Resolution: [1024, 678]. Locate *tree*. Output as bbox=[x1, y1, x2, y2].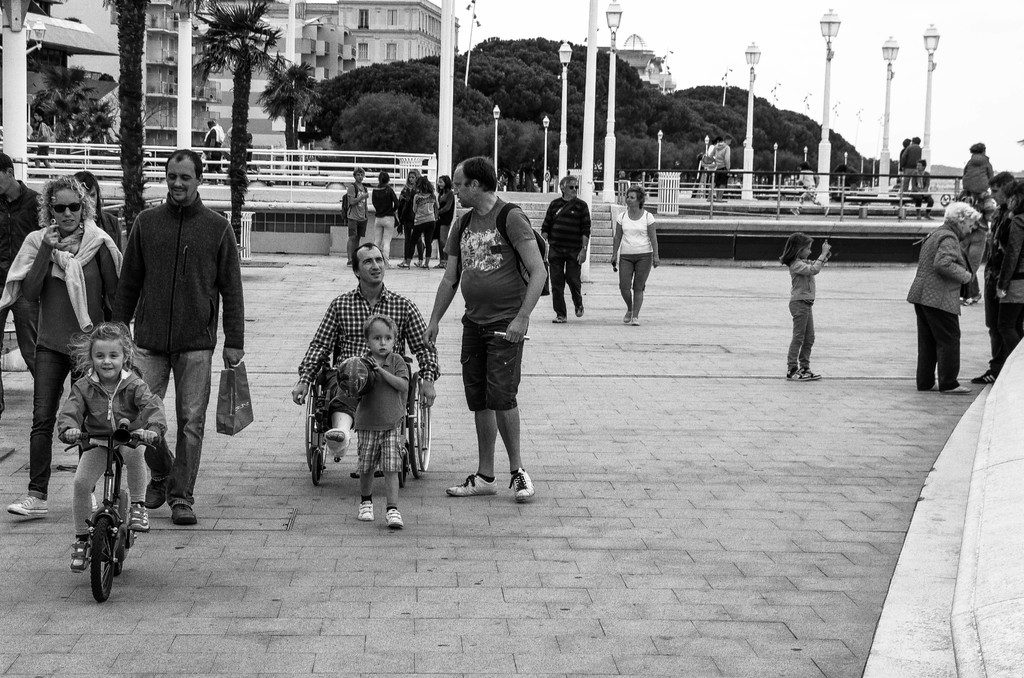
bbox=[97, 0, 148, 240].
